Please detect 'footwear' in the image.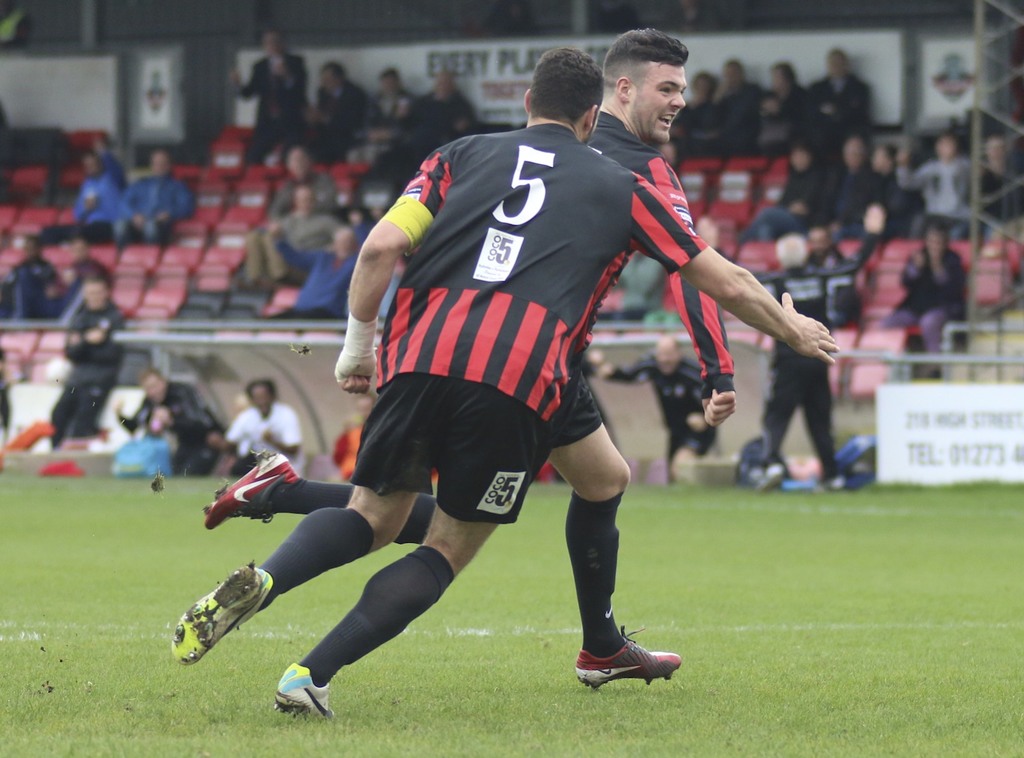
206, 450, 306, 530.
